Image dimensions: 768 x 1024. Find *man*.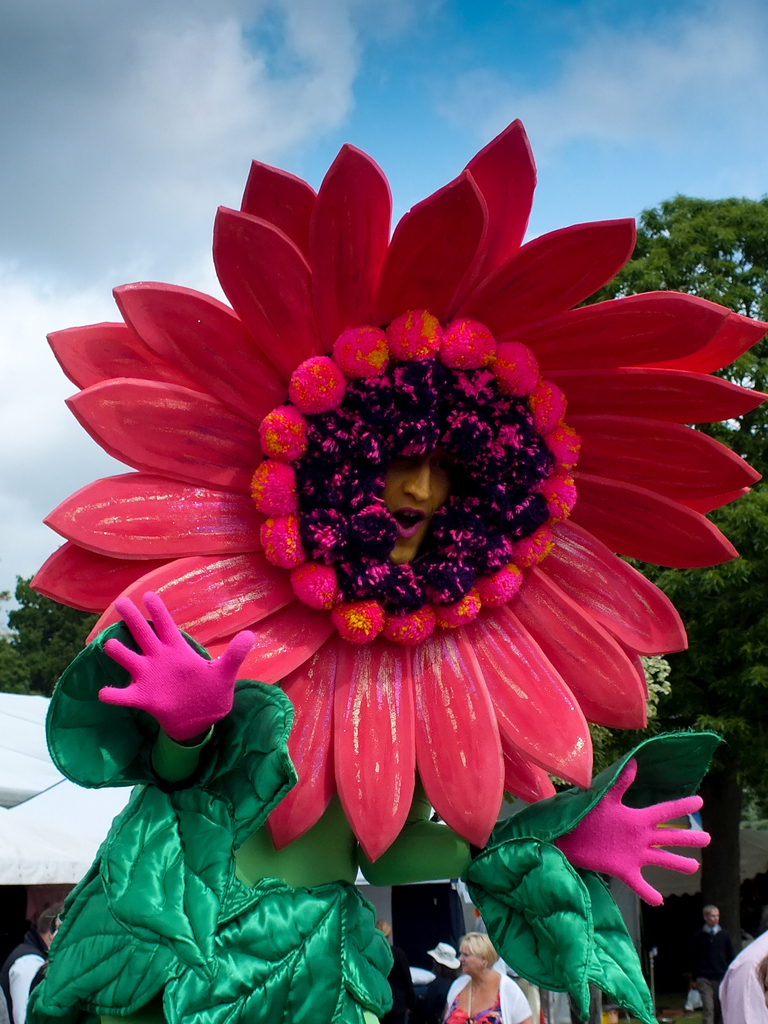
[left=678, top=899, right=743, bottom=1021].
